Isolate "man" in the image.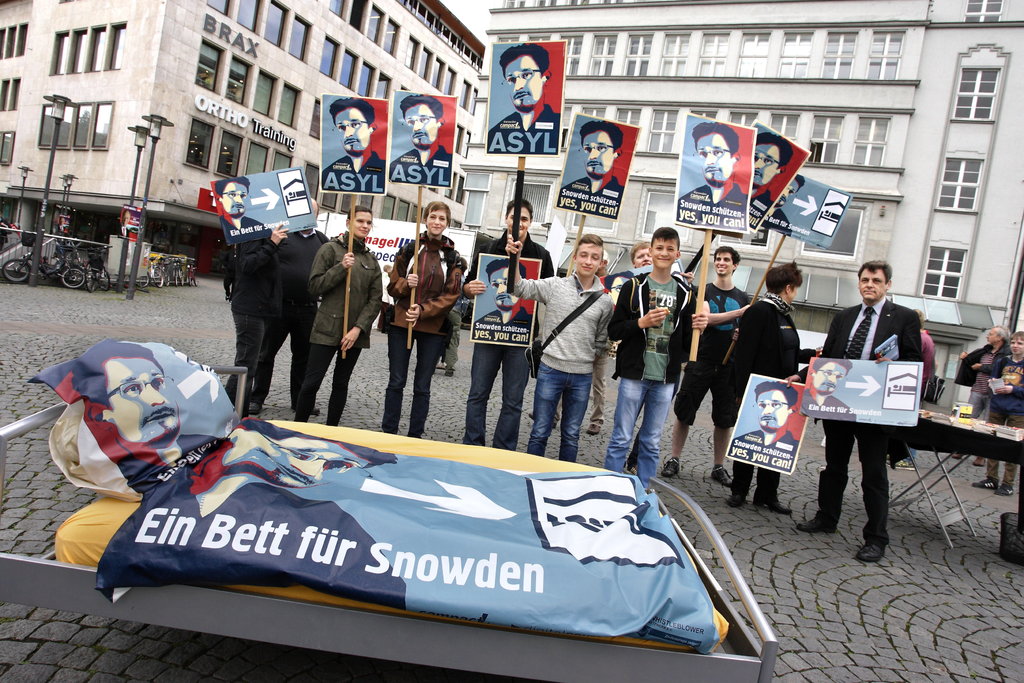
Isolated region: <box>727,379,801,473</box>.
